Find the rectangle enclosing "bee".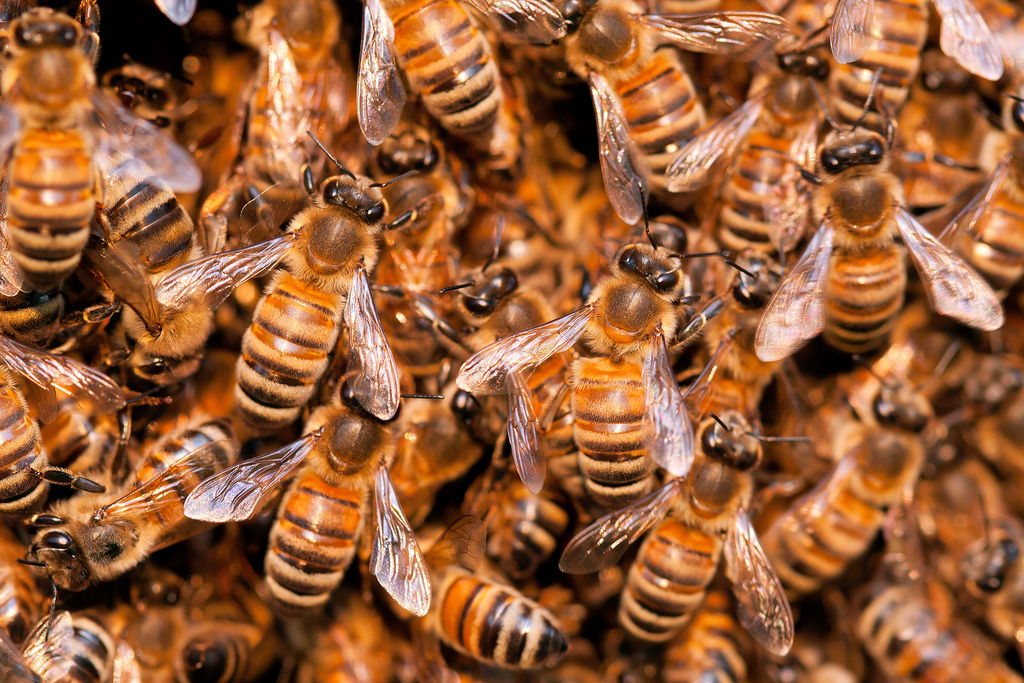
crop(0, 546, 71, 637).
